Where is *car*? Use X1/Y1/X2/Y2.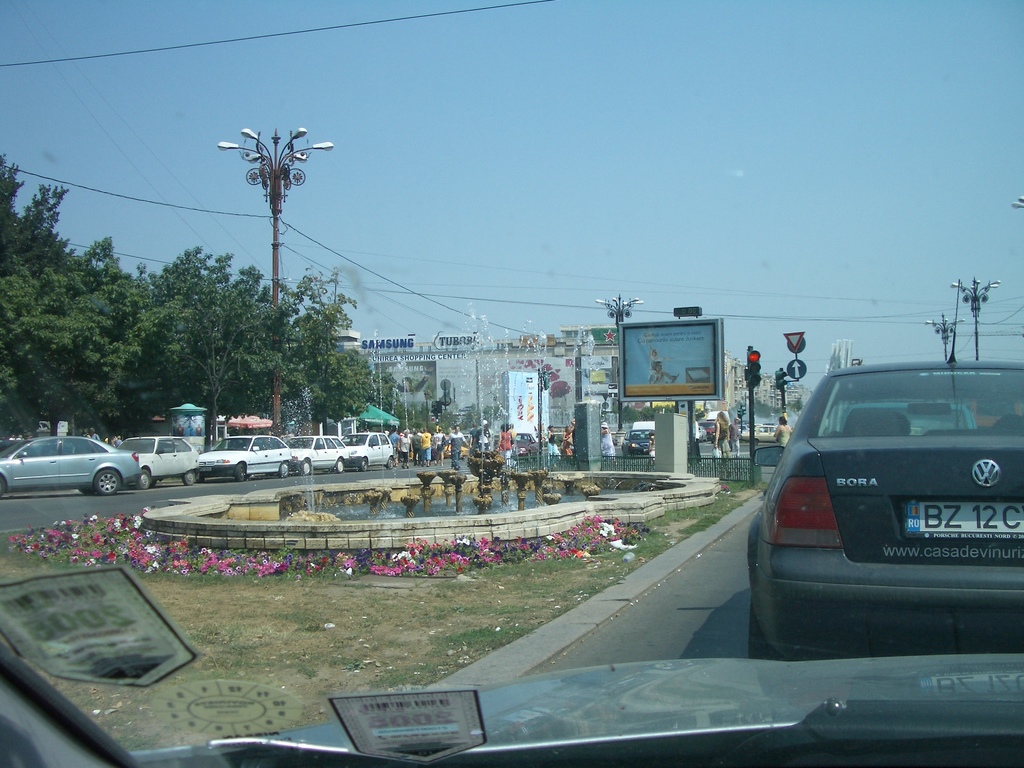
196/434/297/483.
